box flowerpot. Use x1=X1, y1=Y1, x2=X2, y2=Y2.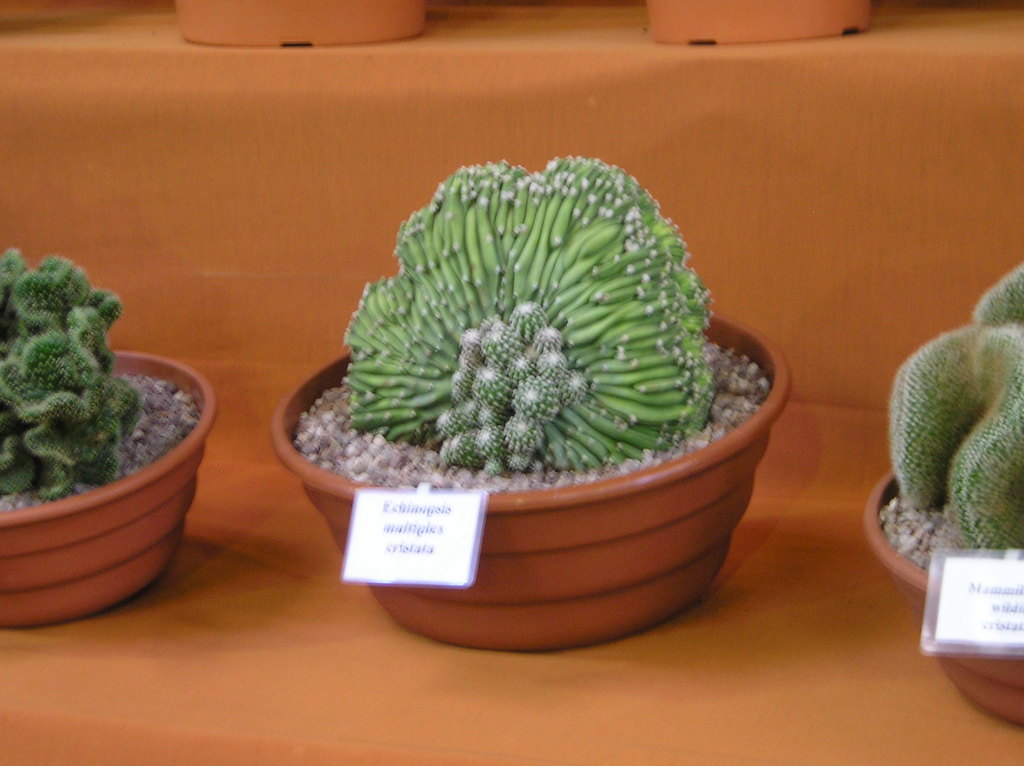
x1=269, y1=308, x2=793, y2=651.
